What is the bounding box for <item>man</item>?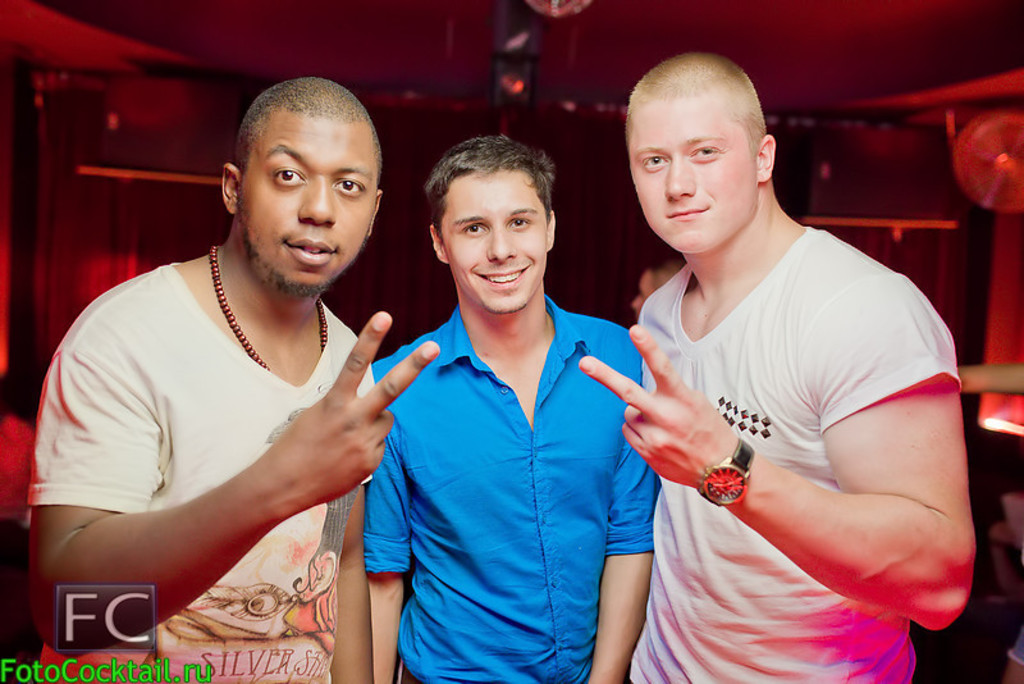
364:134:660:683.
